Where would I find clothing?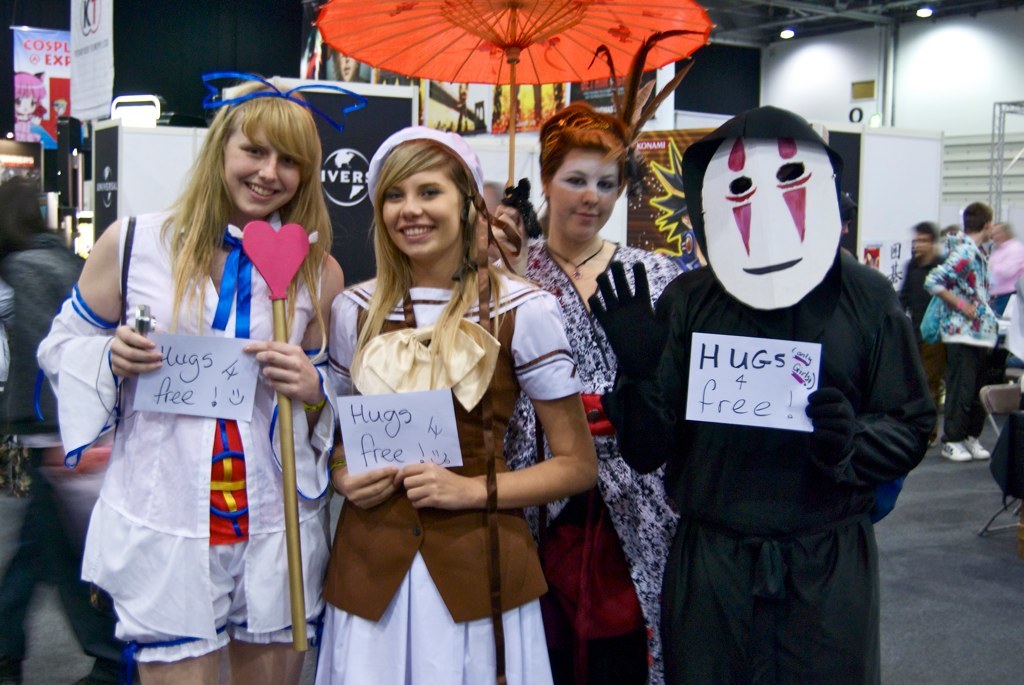
At x1=977 y1=236 x2=1023 y2=306.
